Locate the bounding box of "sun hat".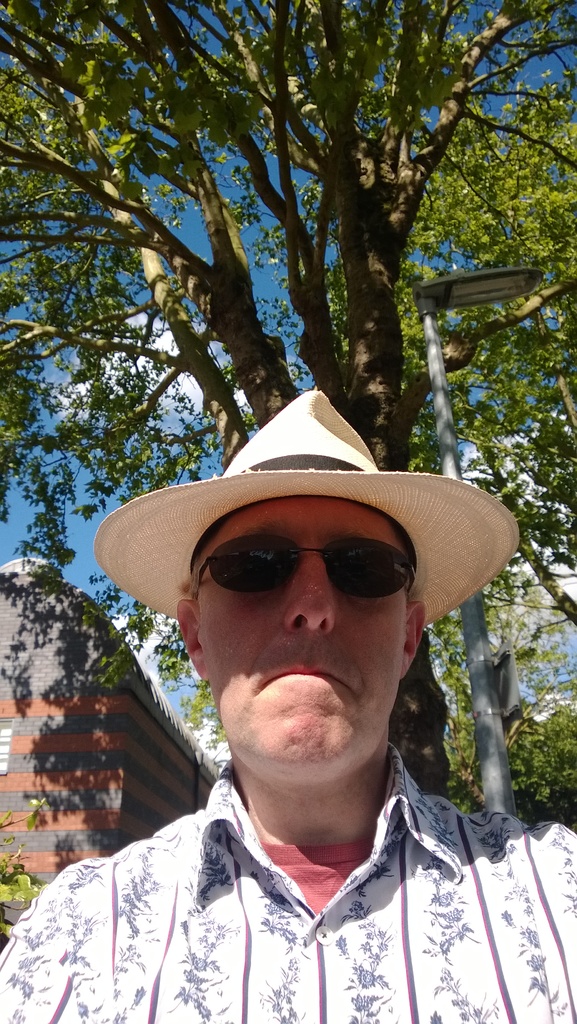
Bounding box: bbox=(92, 384, 523, 645).
